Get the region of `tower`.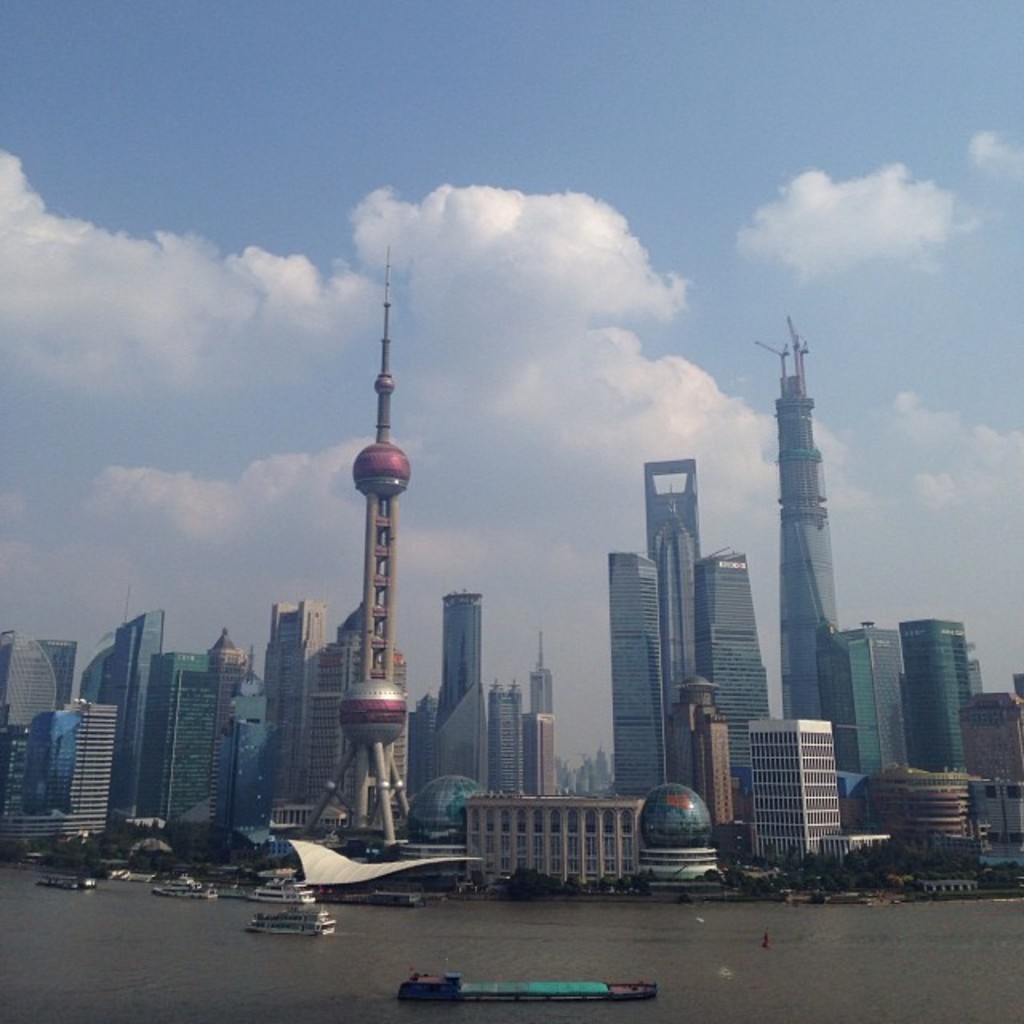
Rect(707, 542, 782, 834).
